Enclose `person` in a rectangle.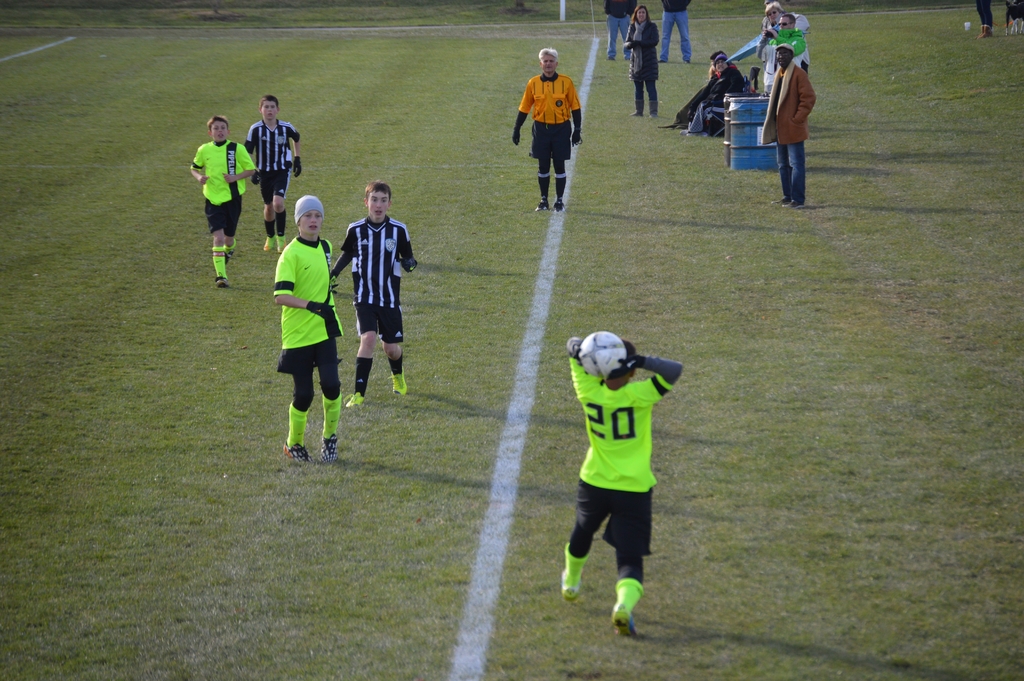
<region>760, 15, 813, 74</region>.
